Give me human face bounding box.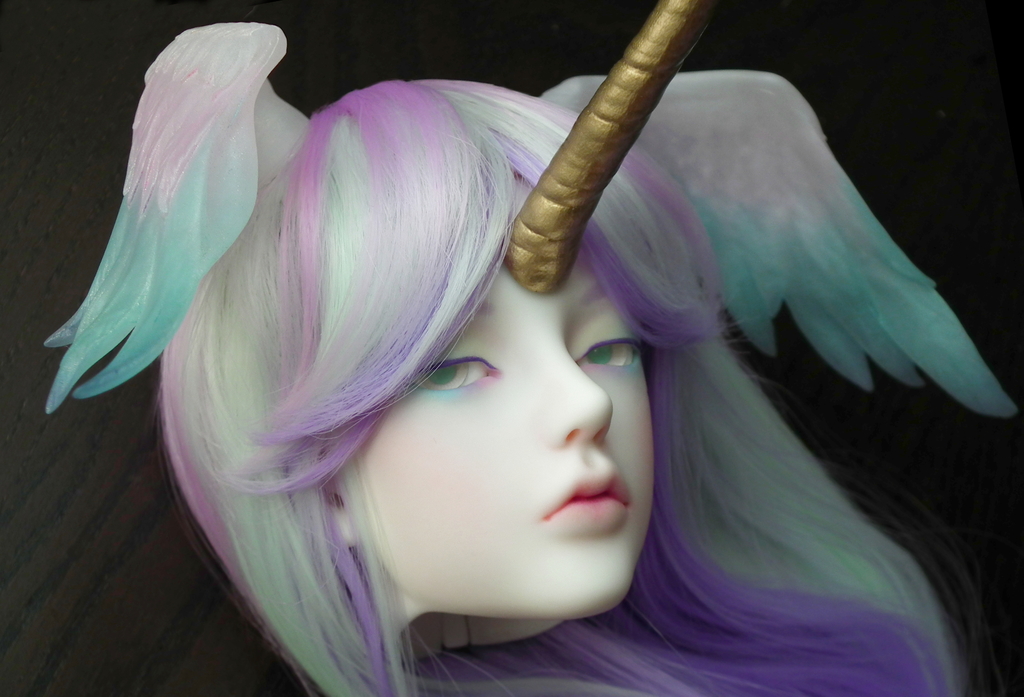
339:168:650:619.
